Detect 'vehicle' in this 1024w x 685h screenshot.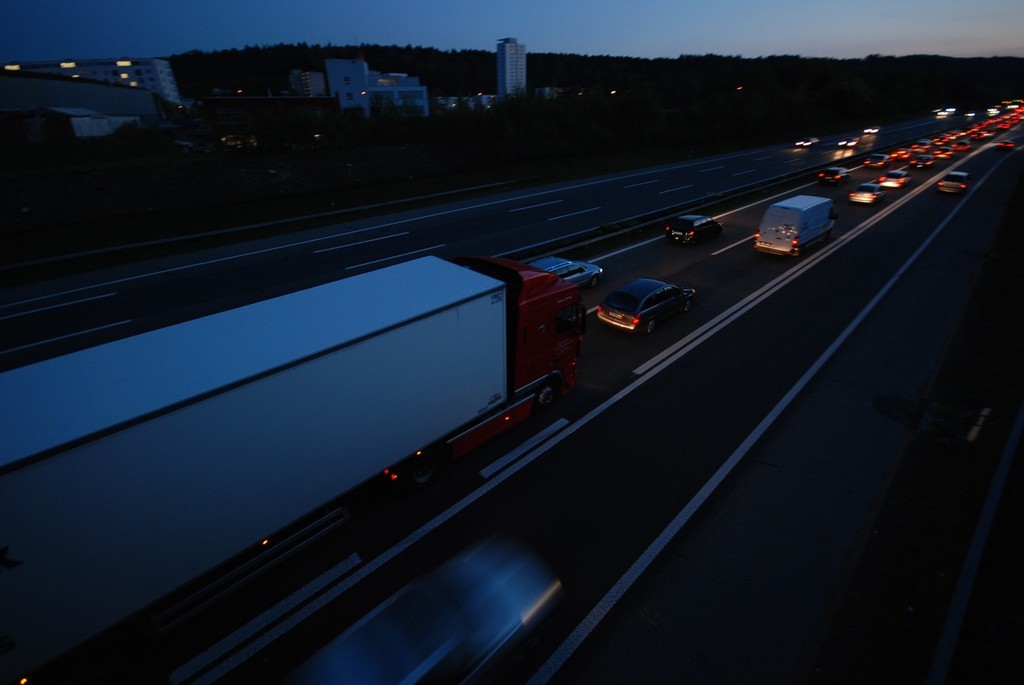
Detection: Rect(600, 271, 704, 339).
